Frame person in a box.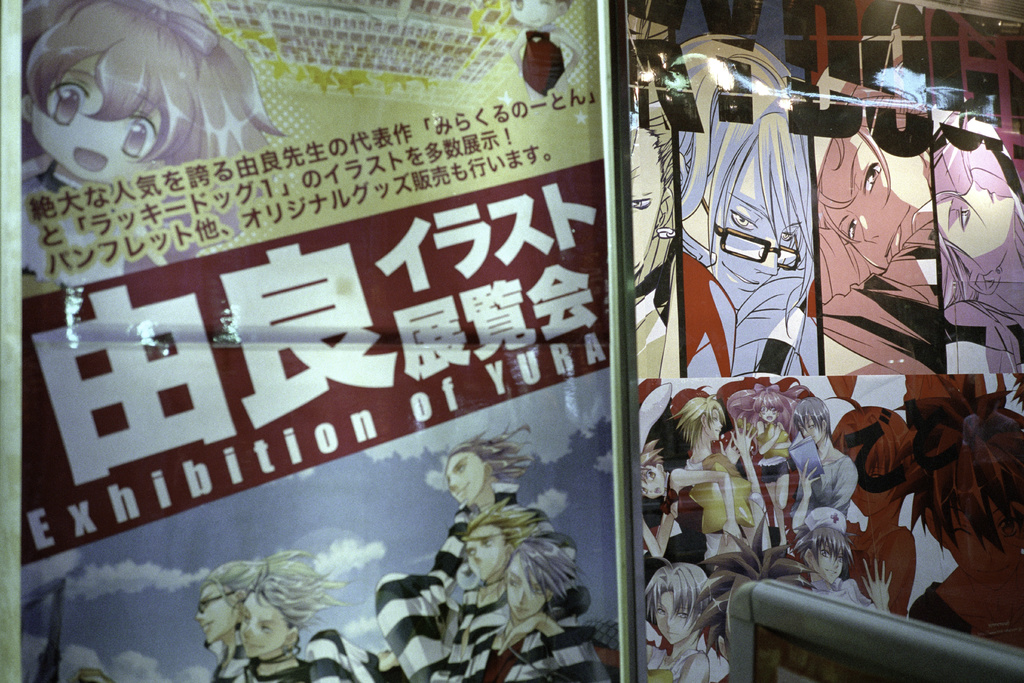
373:438:521:682.
